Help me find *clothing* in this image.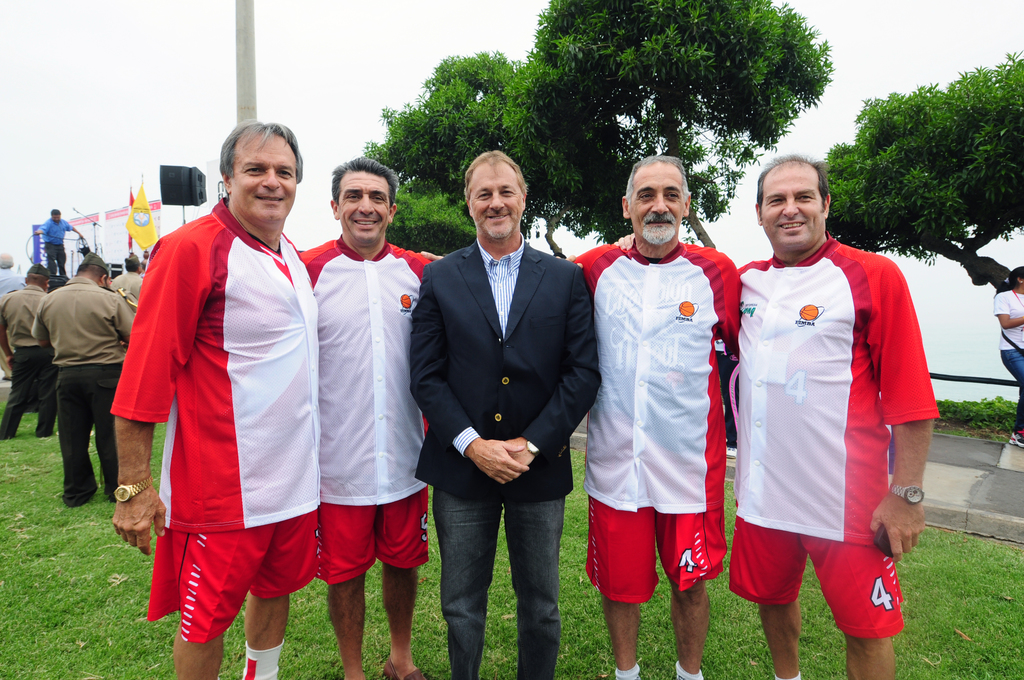
Found it: pyautogui.locateOnScreen(0, 280, 63, 441).
